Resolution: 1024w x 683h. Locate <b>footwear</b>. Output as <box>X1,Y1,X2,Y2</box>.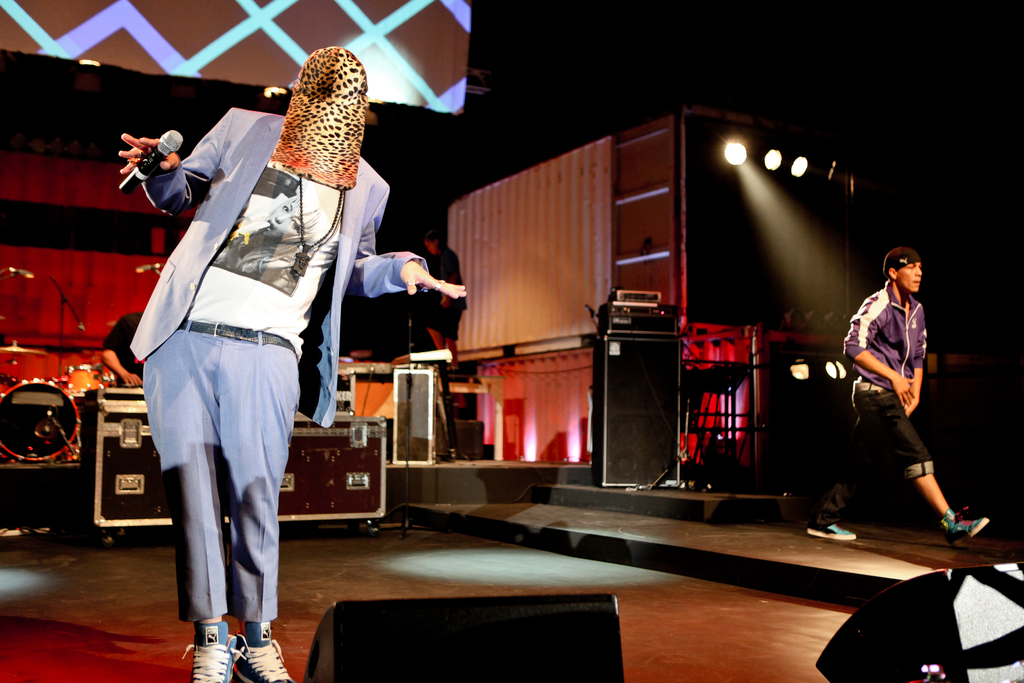
<box>804,525,855,542</box>.
